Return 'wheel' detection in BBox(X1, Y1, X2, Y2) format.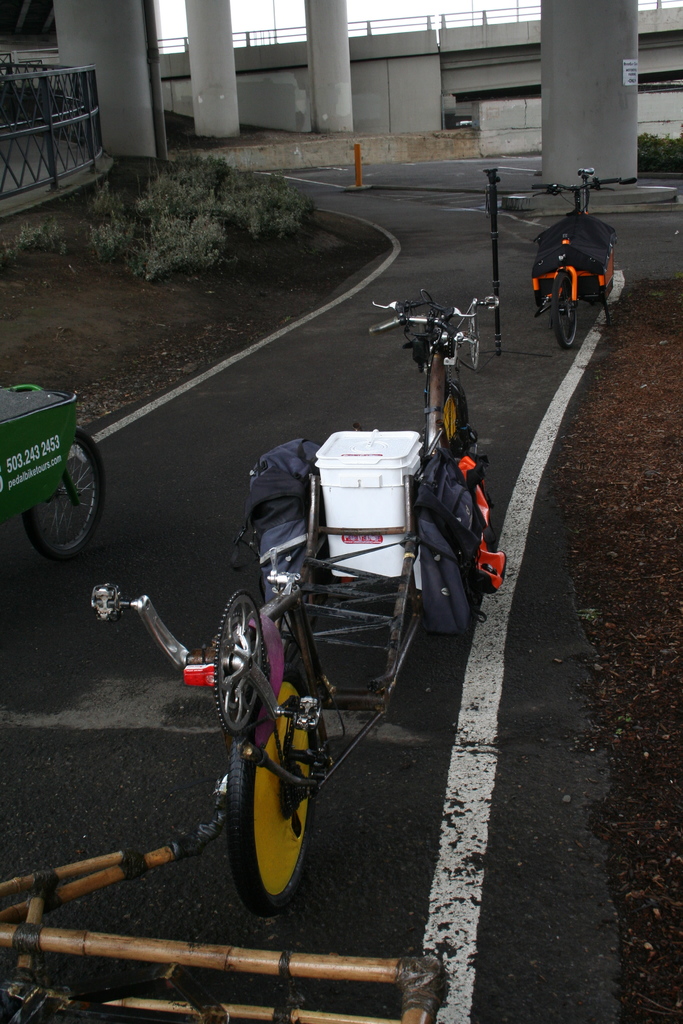
BBox(552, 273, 576, 346).
